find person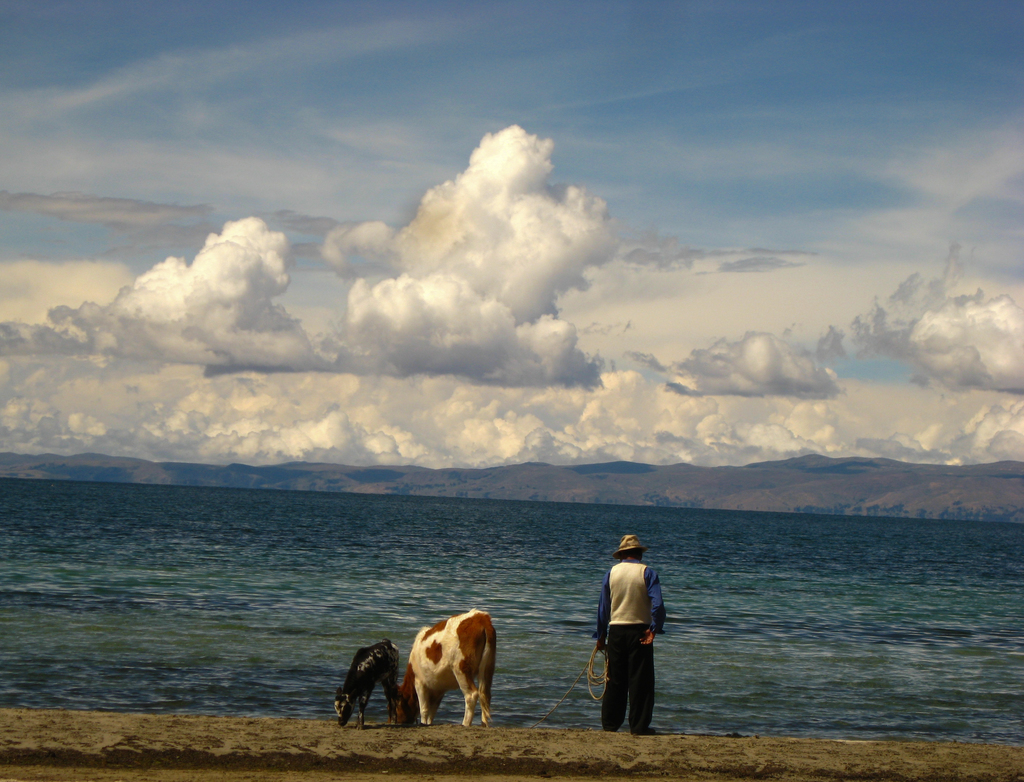
590, 529, 665, 730
